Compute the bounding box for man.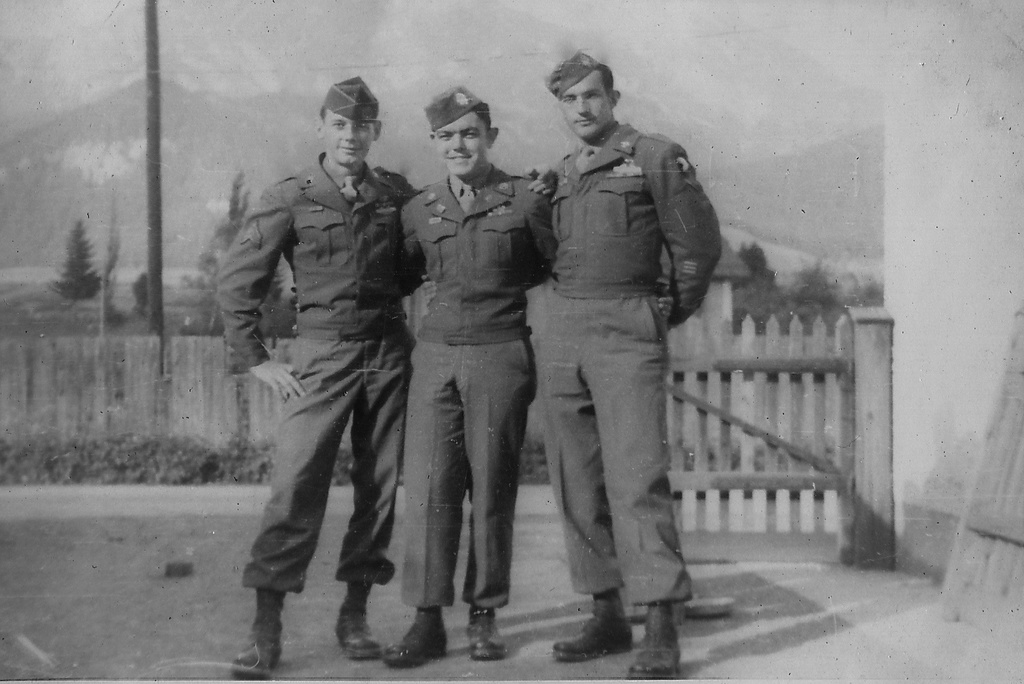
(x1=292, y1=79, x2=556, y2=672).
